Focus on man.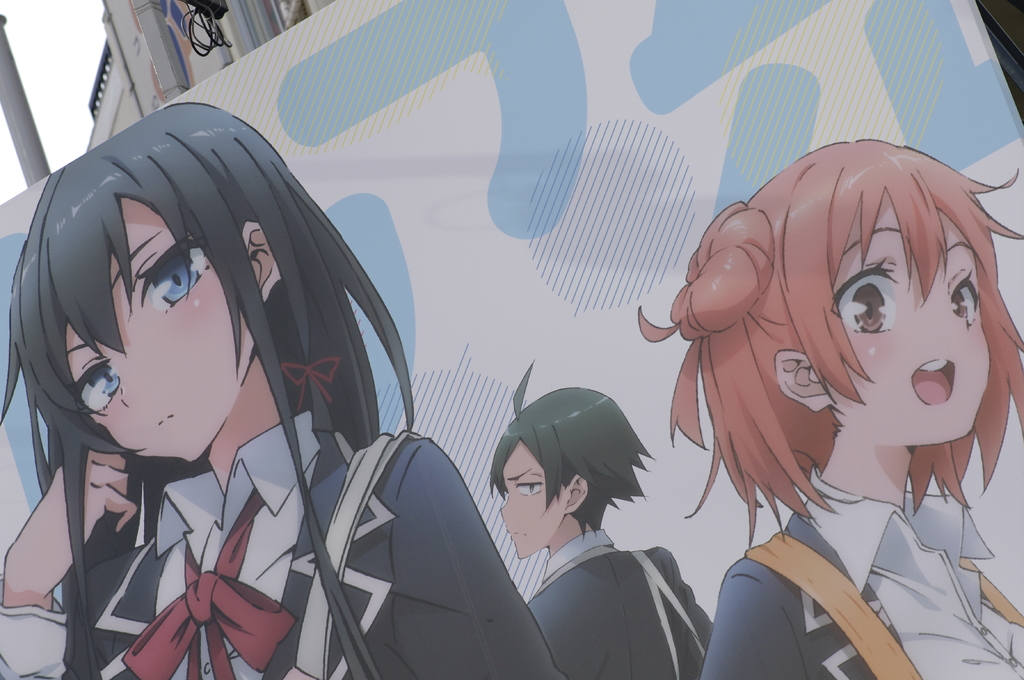
Focused at bbox=(486, 356, 719, 679).
